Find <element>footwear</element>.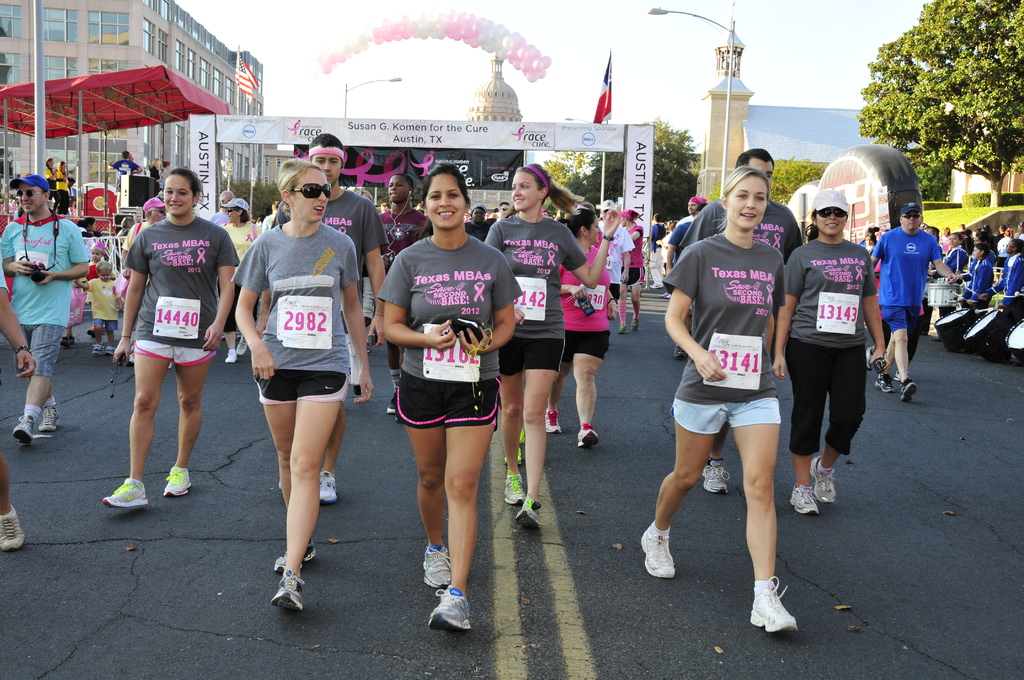
left=499, top=447, right=525, bottom=462.
